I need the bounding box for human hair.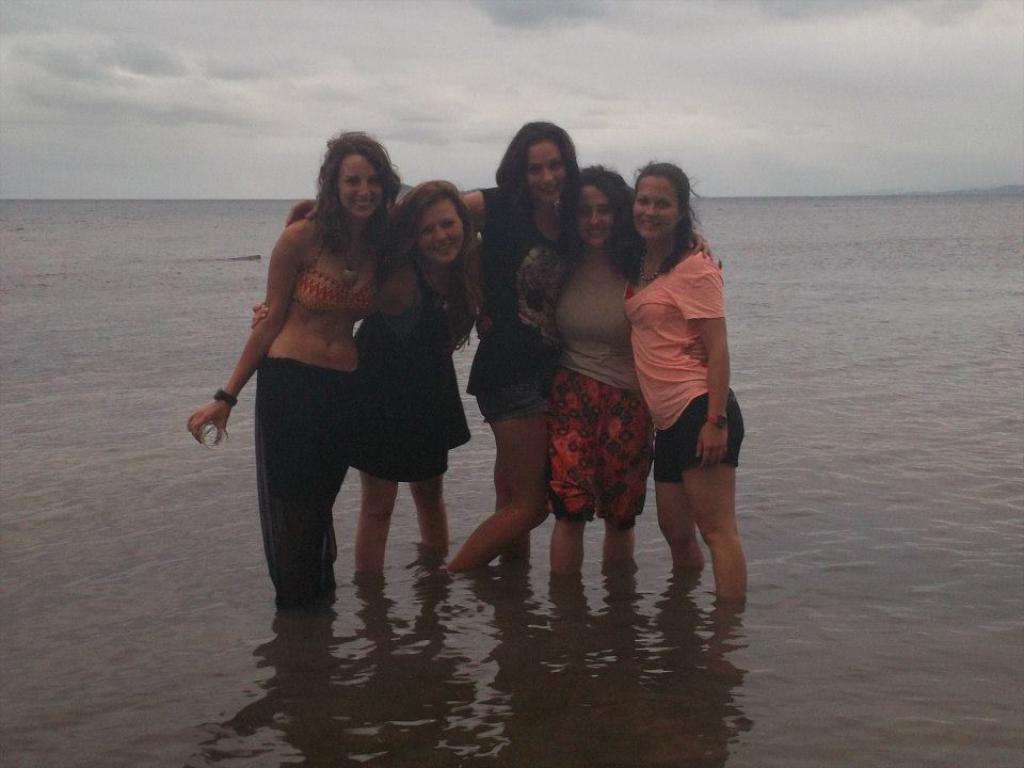
Here it is: [305, 131, 404, 255].
